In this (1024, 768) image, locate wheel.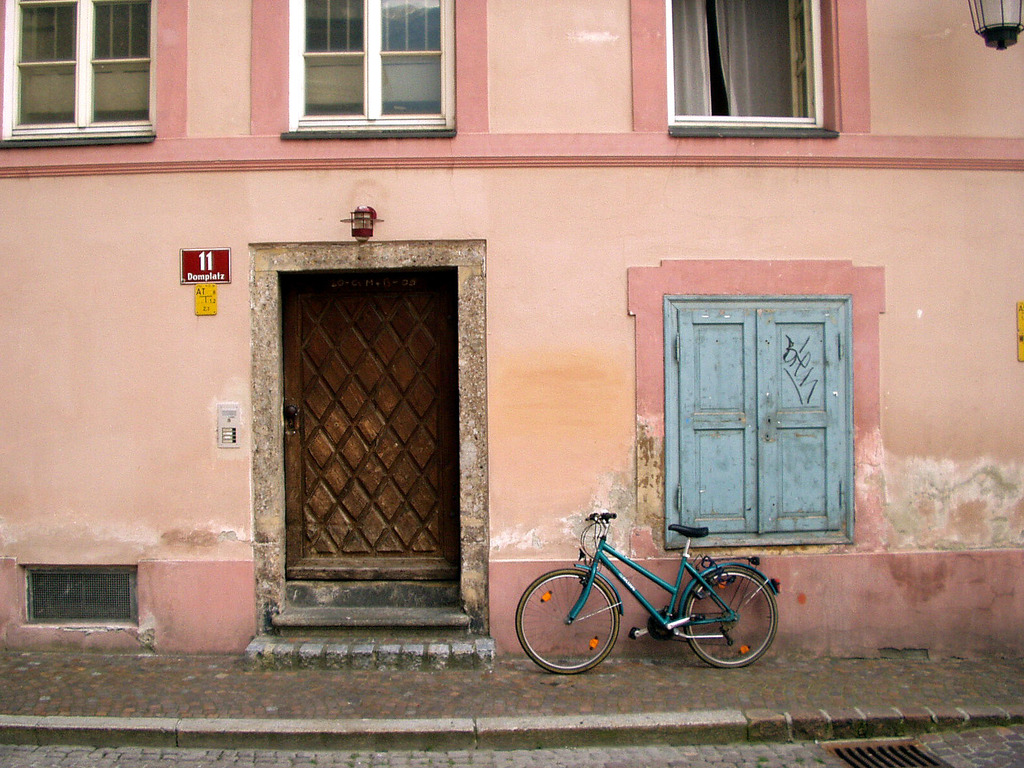
Bounding box: pyautogui.locateOnScreen(689, 580, 774, 671).
